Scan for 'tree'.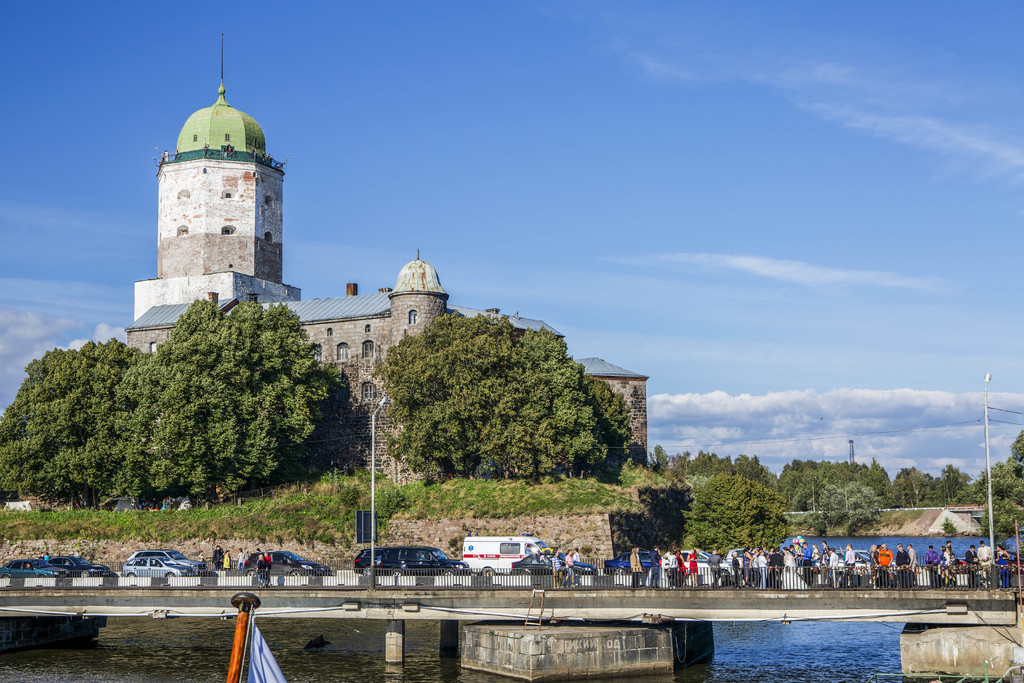
Scan result: bbox=[733, 448, 754, 470].
